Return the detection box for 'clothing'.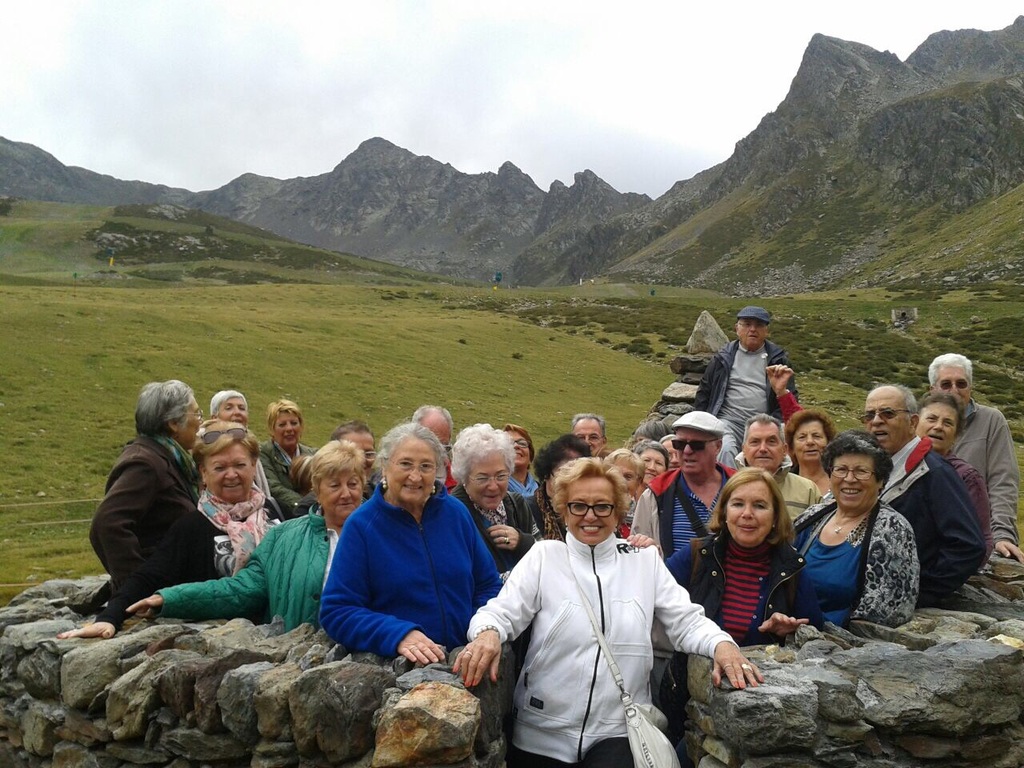
detection(731, 450, 839, 519).
